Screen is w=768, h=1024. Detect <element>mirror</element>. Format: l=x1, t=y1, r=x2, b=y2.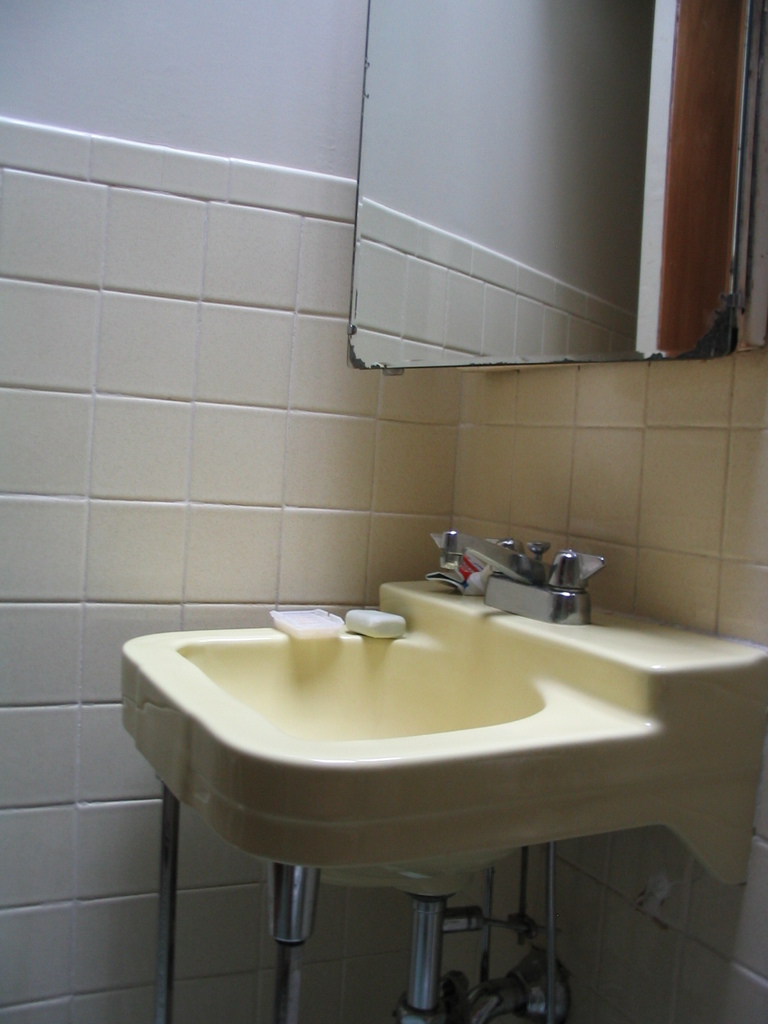
l=346, t=0, r=767, b=374.
